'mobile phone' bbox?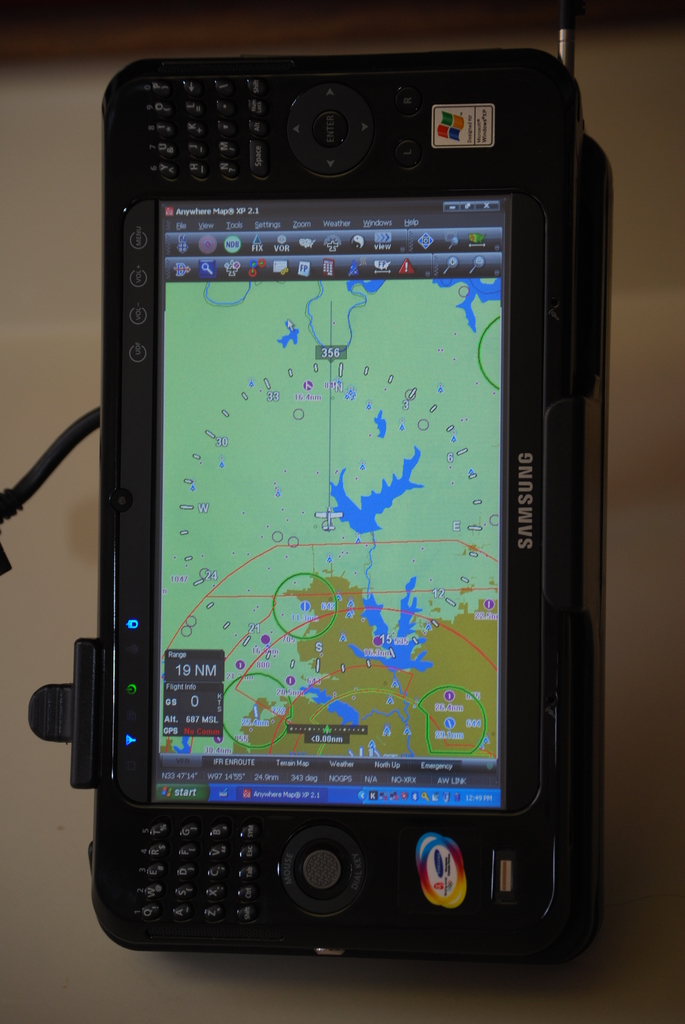
[x1=45, y1=22, x2=604, y2=953]
